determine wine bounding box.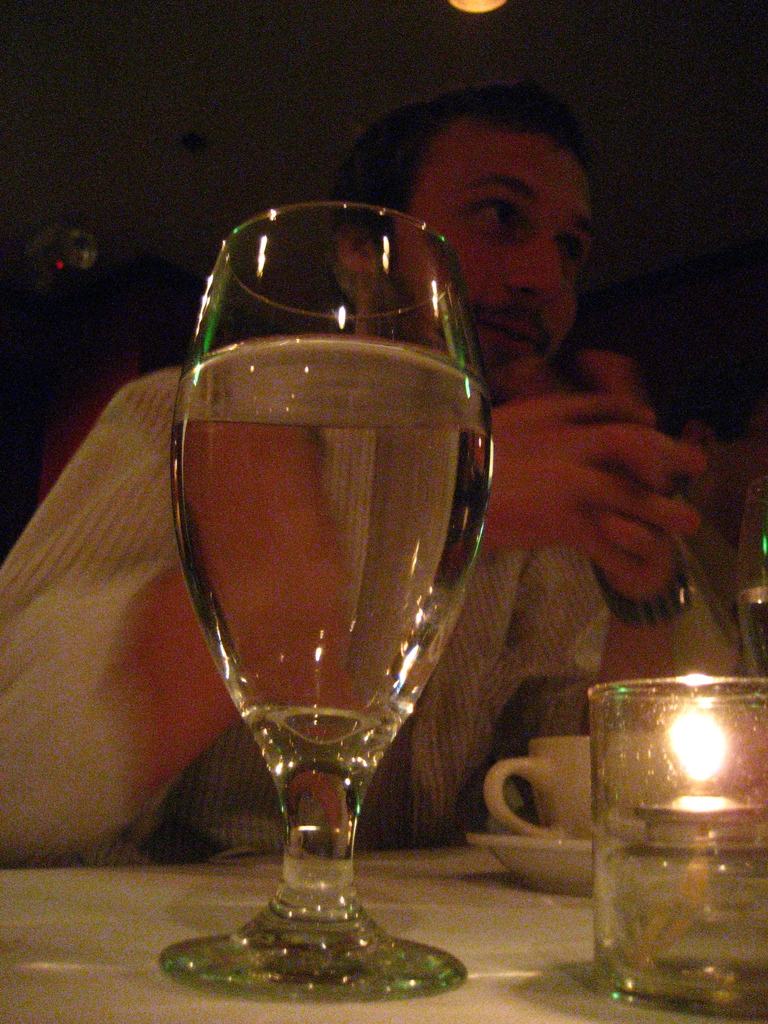
Determined: [735, 586, 767, 685].
